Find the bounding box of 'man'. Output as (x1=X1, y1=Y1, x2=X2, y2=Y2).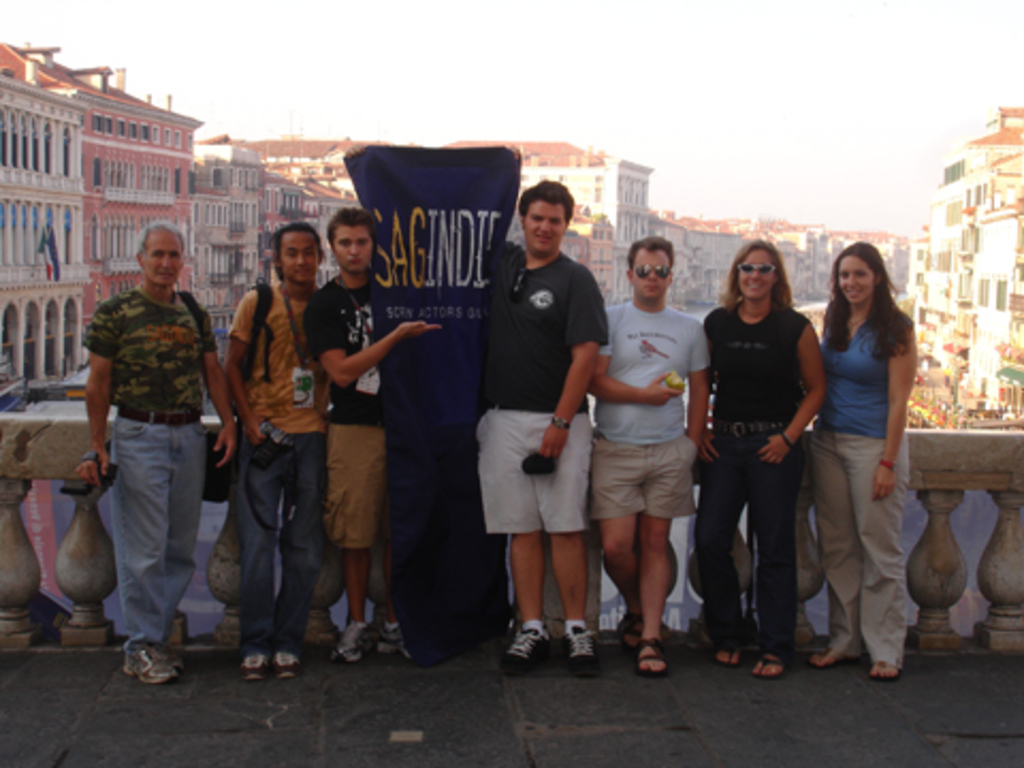
(x1=591, y1=235, x2=713, y2=672).
